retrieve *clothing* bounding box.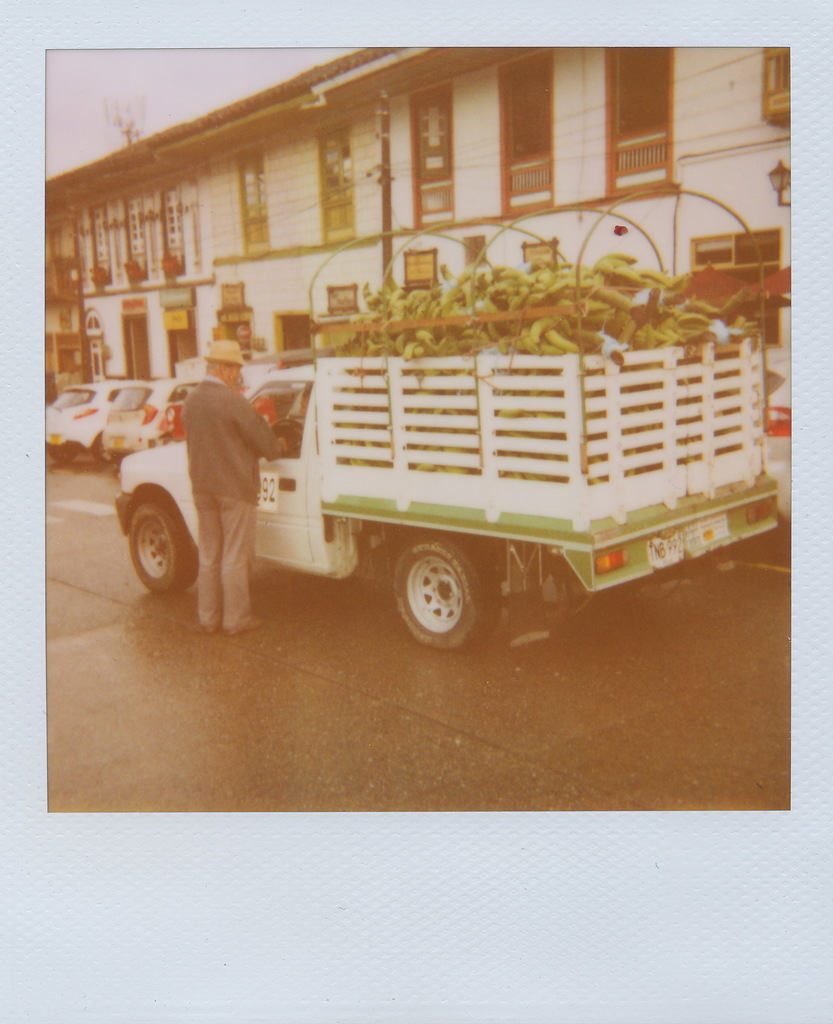
Bounding box: bbox(159, 331, 284, 609).
